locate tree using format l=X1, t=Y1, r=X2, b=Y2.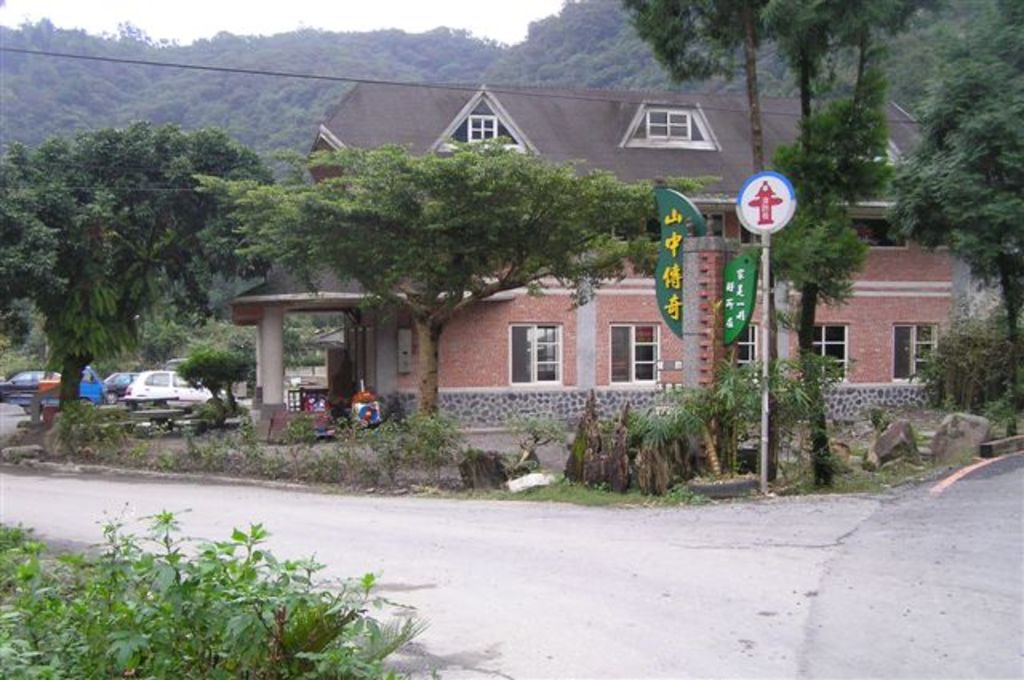
l=627, t=2, r=944, b=493.
